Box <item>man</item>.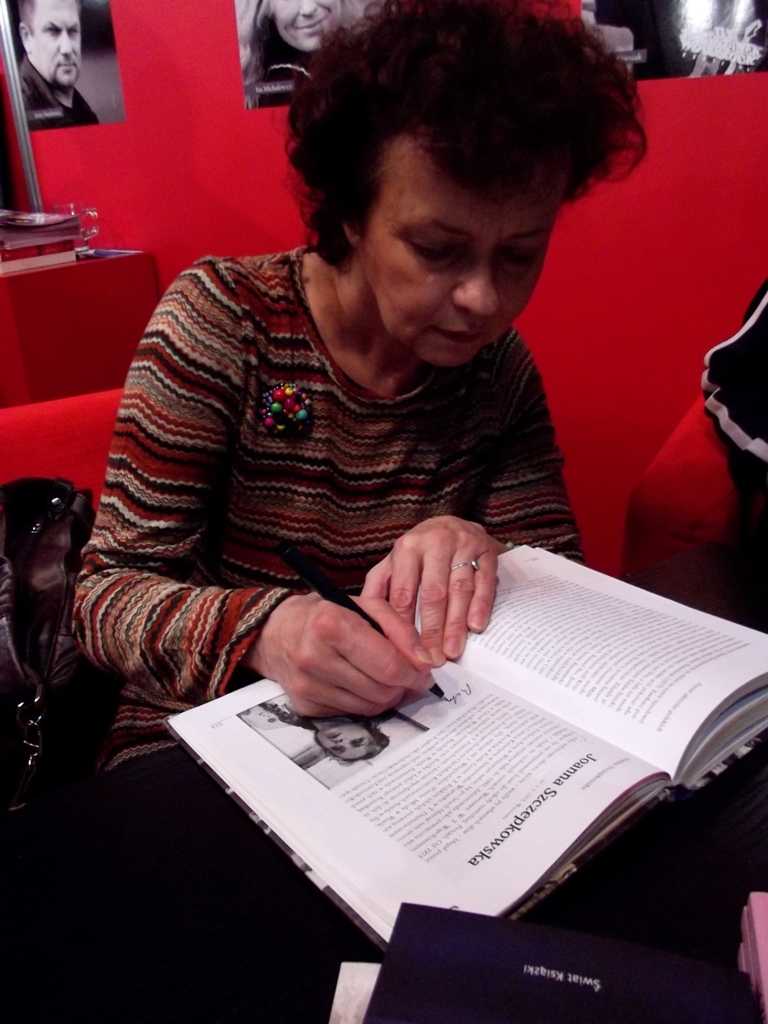
{"x1": 9, "y1": 2, "x2": 91, "y2": 107}.
